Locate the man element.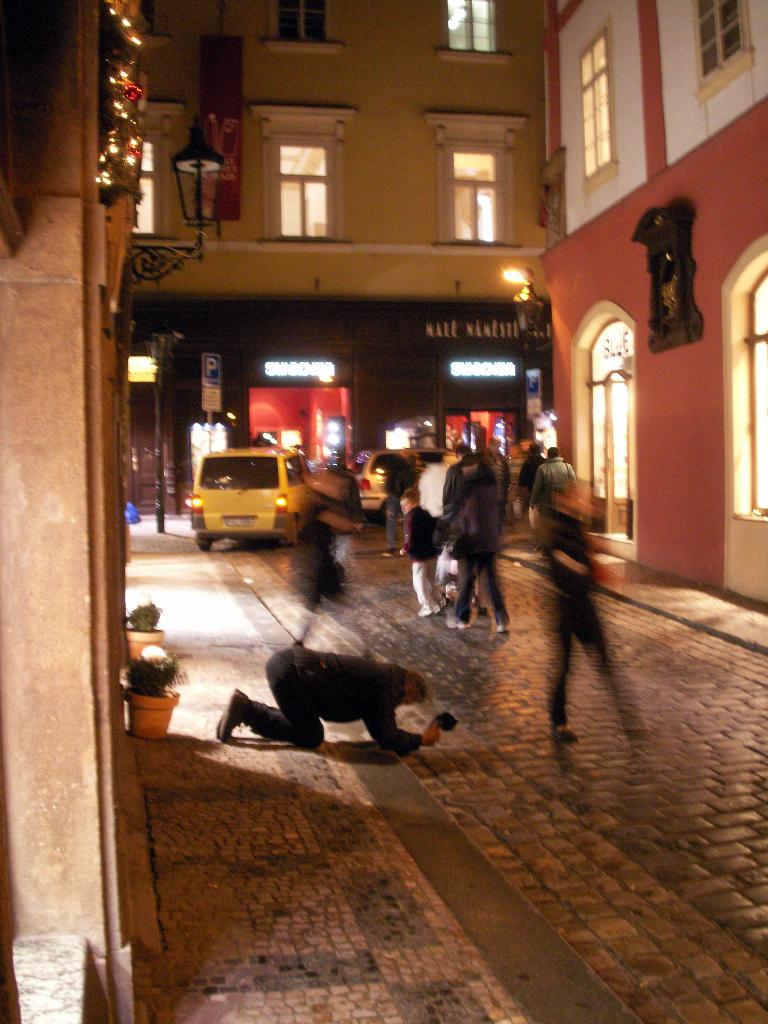
Element bbox: pyautogui.locateOnScreen(209, 640, 461, 773).
